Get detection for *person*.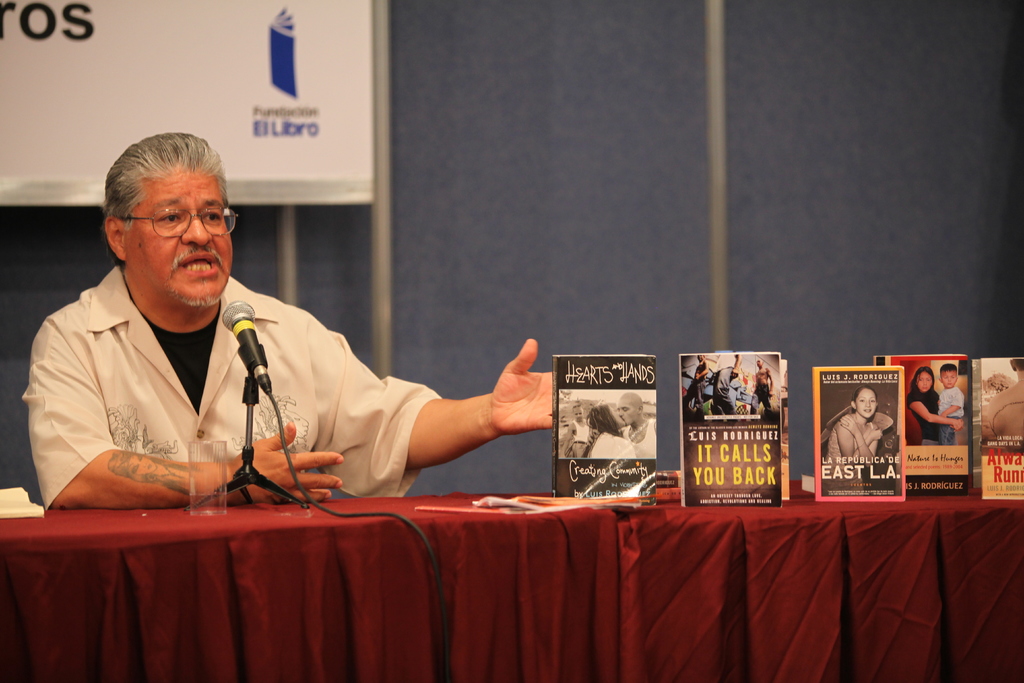
Detection: box=[20, 131, 558, 506].
